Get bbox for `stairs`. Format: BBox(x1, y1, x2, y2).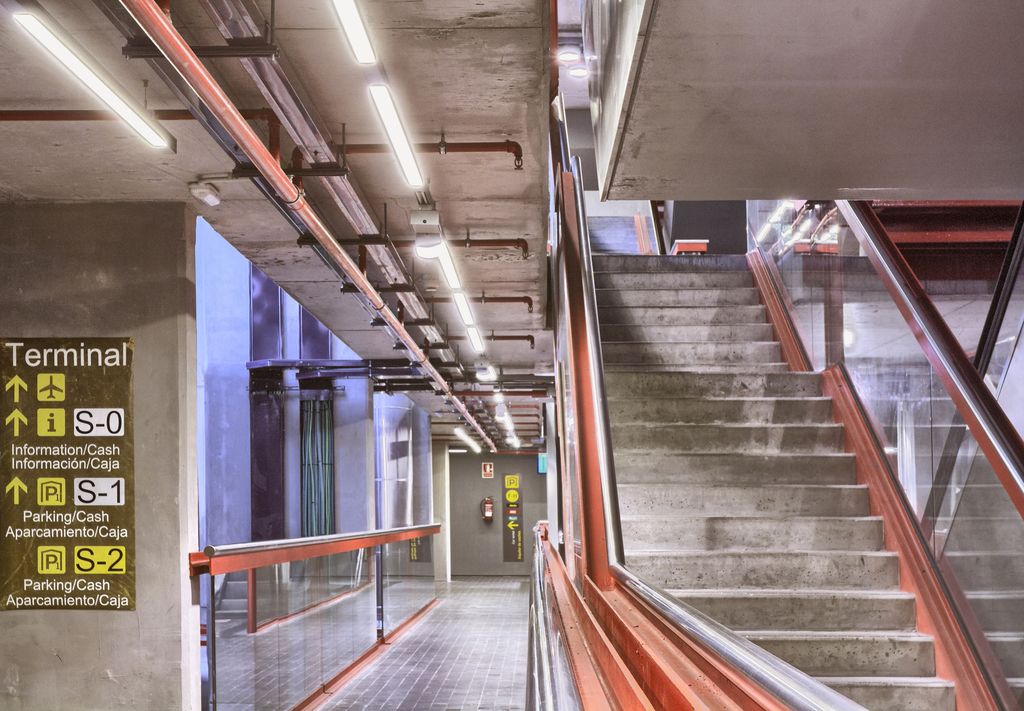
BBox(588, 245, 973, 710).
